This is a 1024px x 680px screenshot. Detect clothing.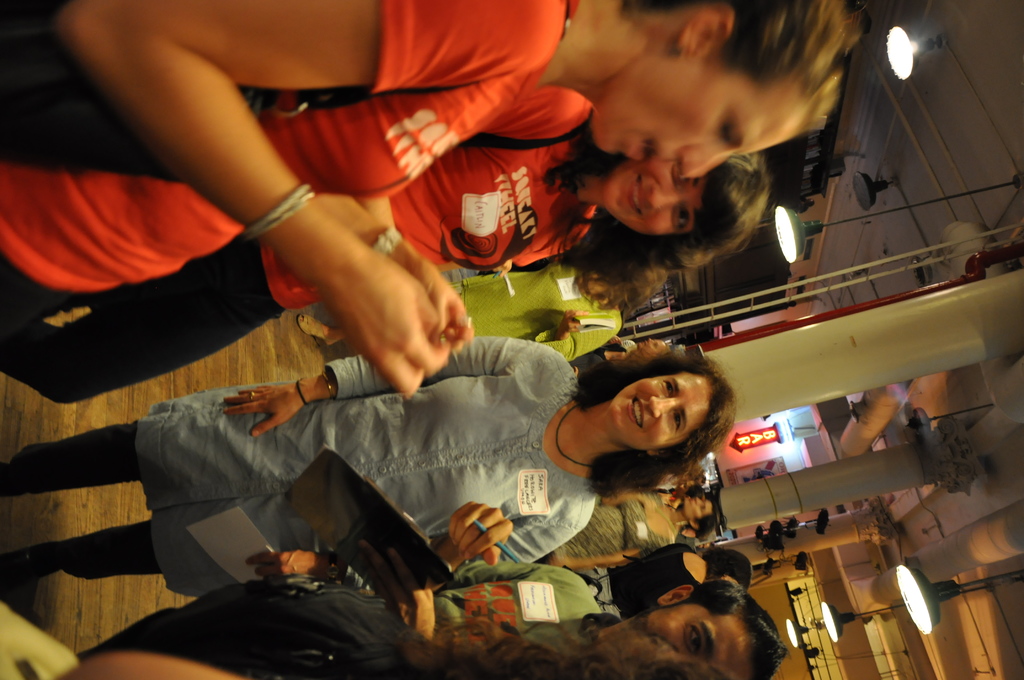
(0, 86, 582, 408).
